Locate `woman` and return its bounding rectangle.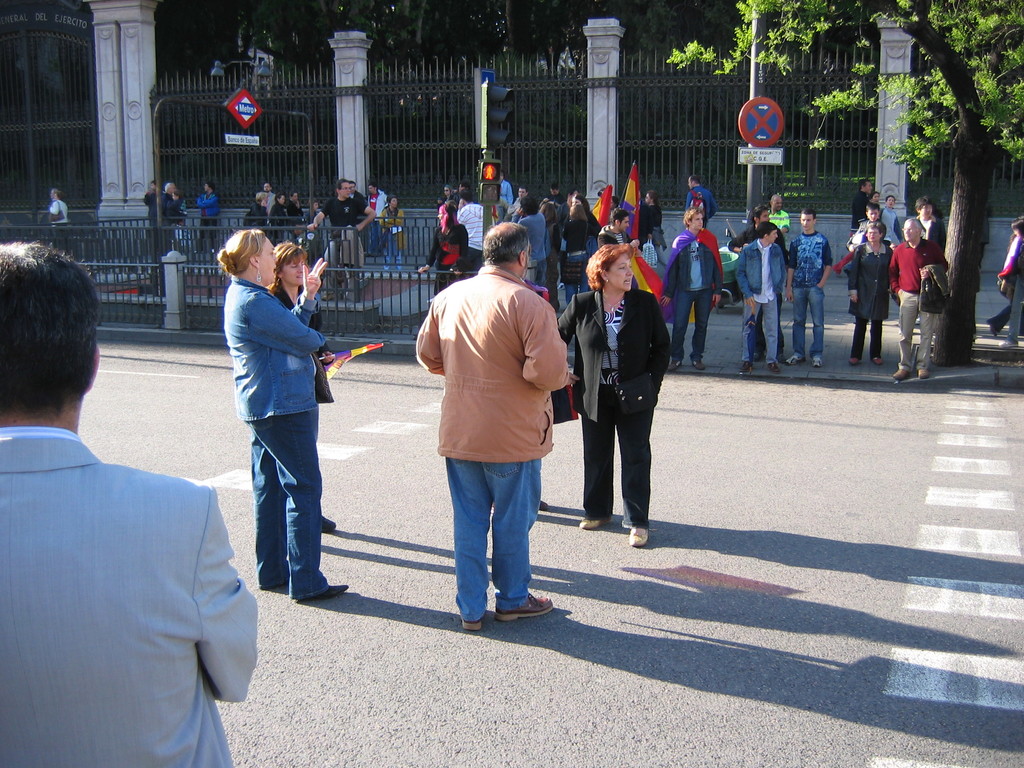
(564, 203, 594, 303).
